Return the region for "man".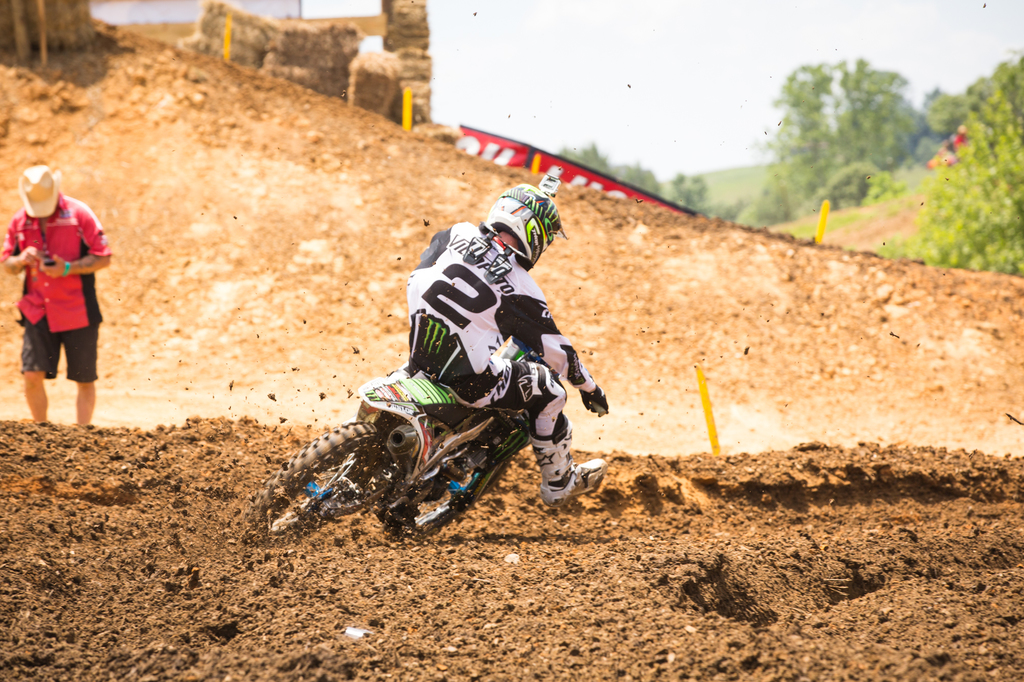
box=[0, 164, 106, 416].
